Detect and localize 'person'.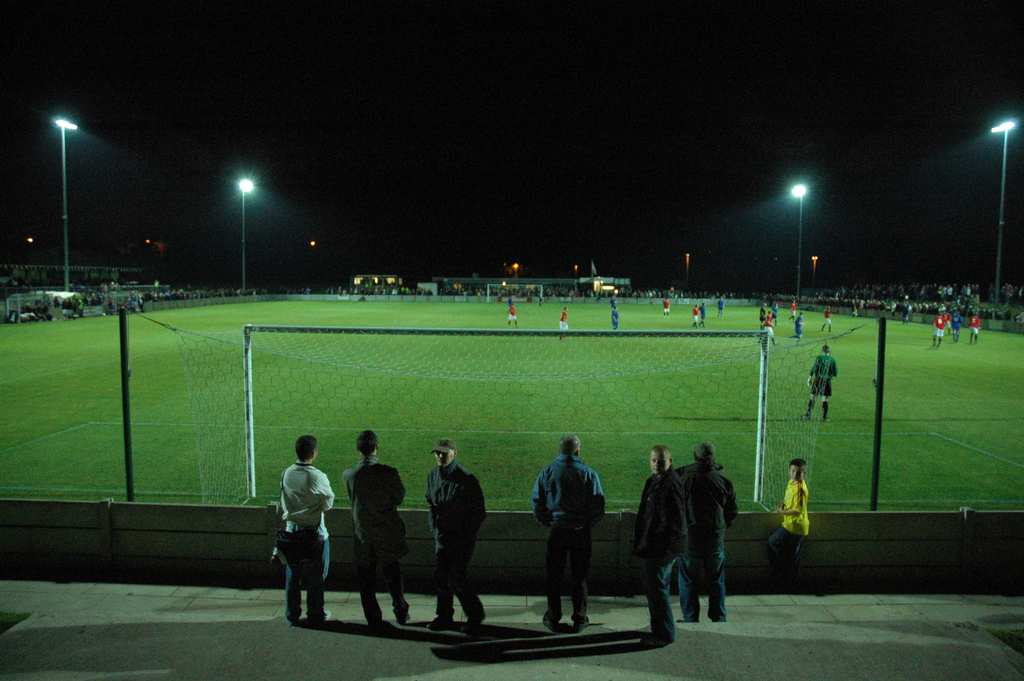
Localized at select_region(508, 303, 518, 328).
